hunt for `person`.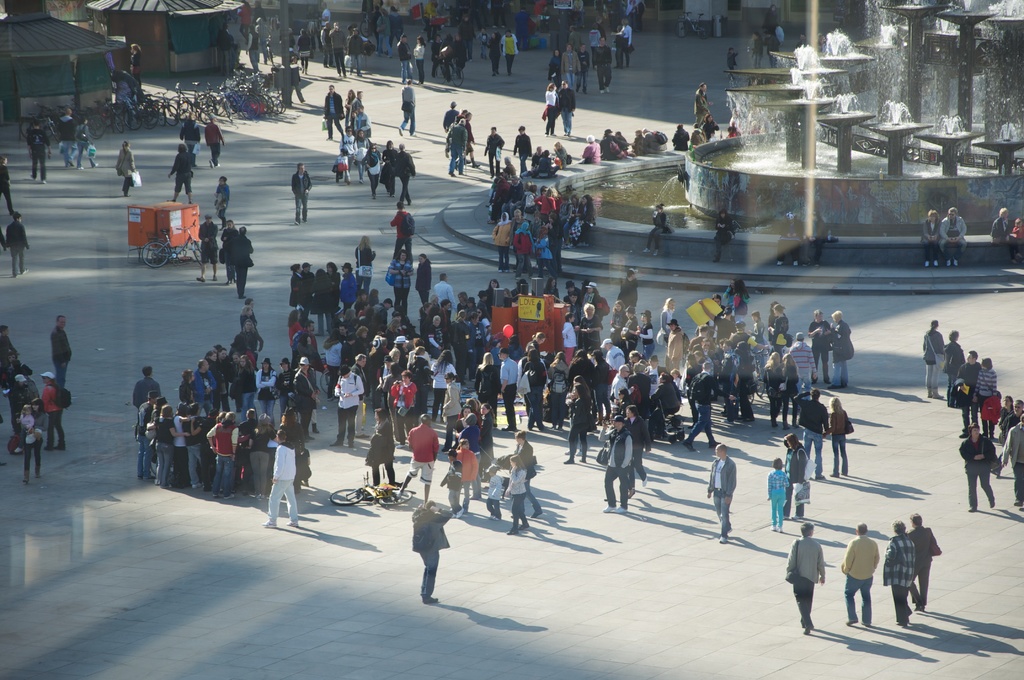
Hunted down at (213,341,220,356).
